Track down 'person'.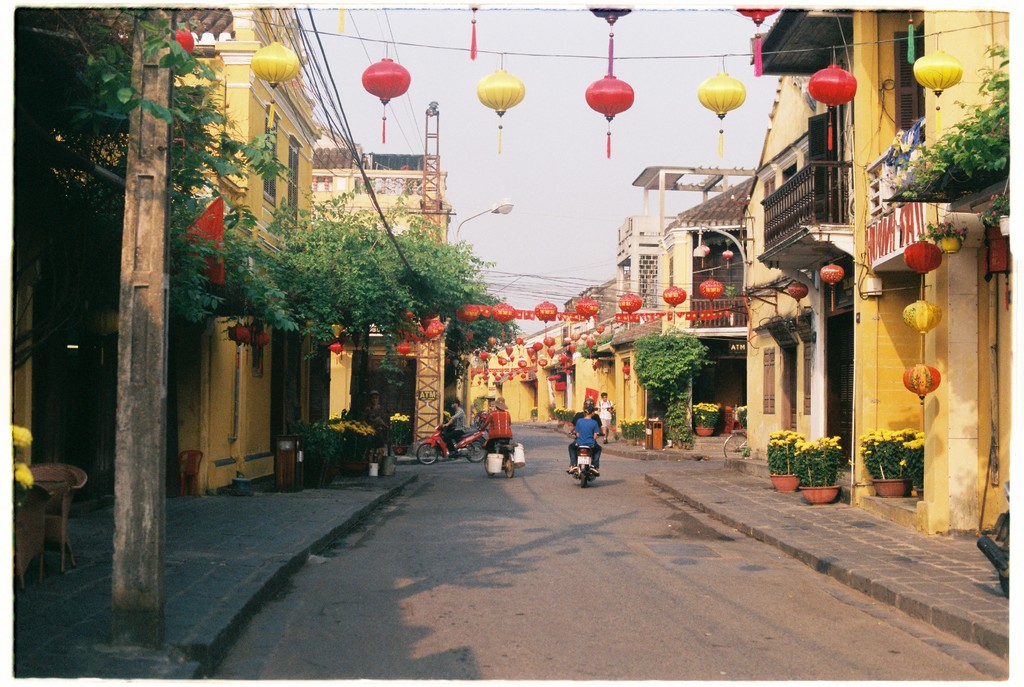
Tracked to (left=565, top=401, right=597, bottom=479).
